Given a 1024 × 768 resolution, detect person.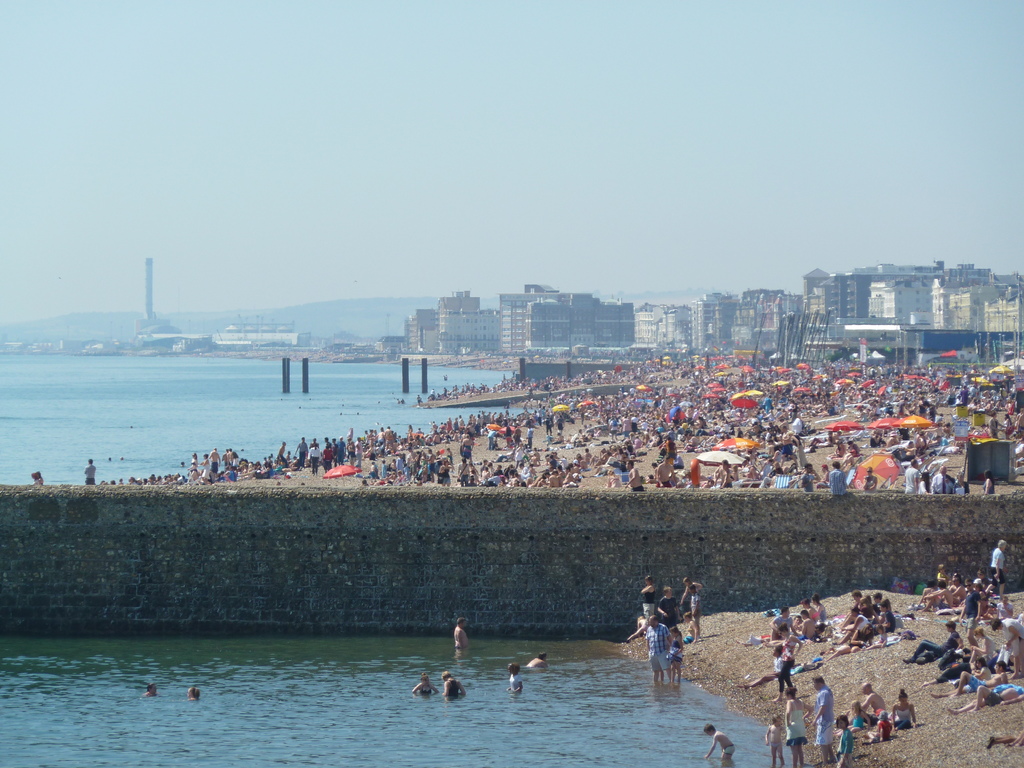
rect(143, 680, 158, 696).
